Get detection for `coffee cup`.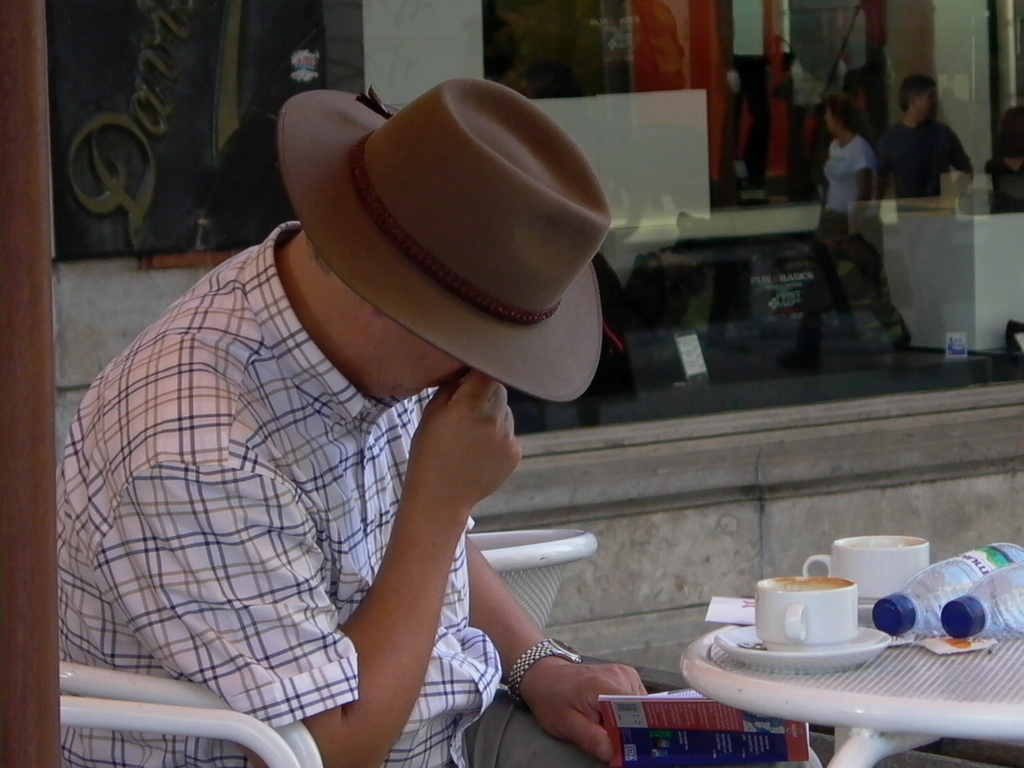
Detection: l=752, t=577, r=858, b=652.
